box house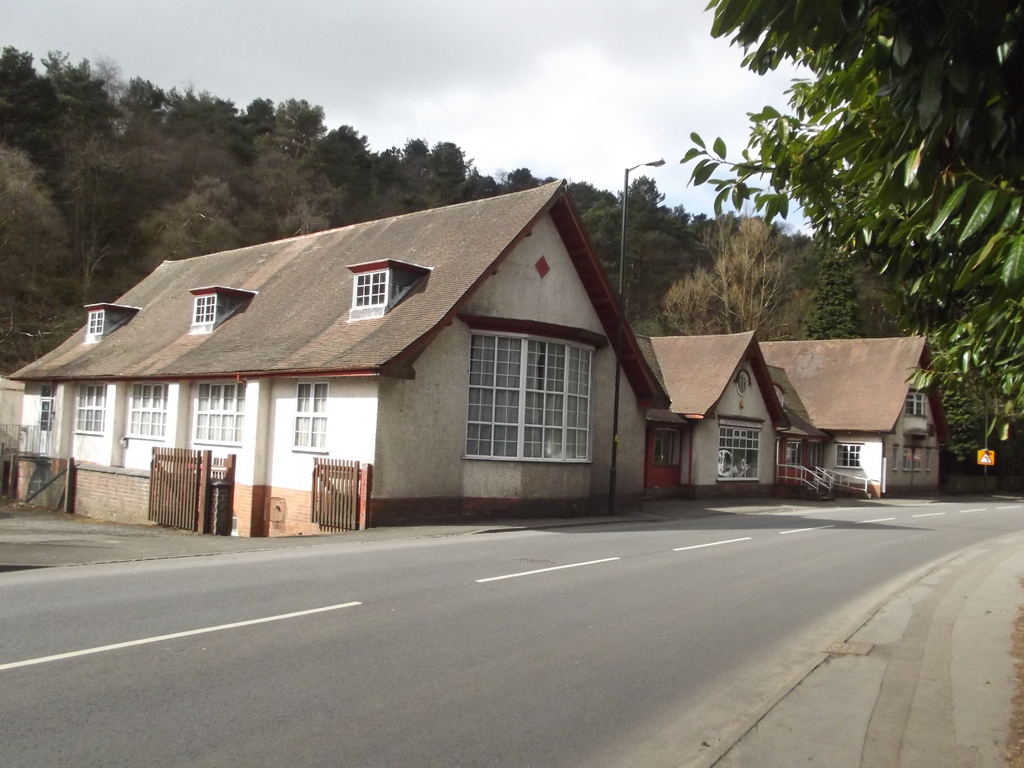
(left=757, top=337, right=953, bottom=499)
